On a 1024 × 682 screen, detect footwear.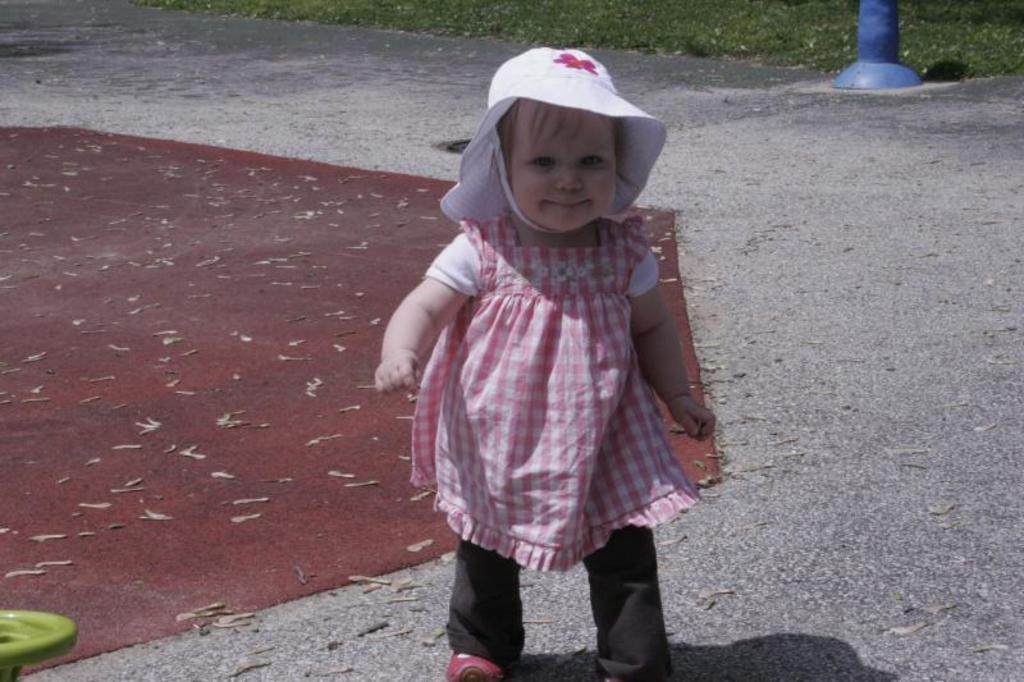
bbox=(591, 557, 668, 674).
